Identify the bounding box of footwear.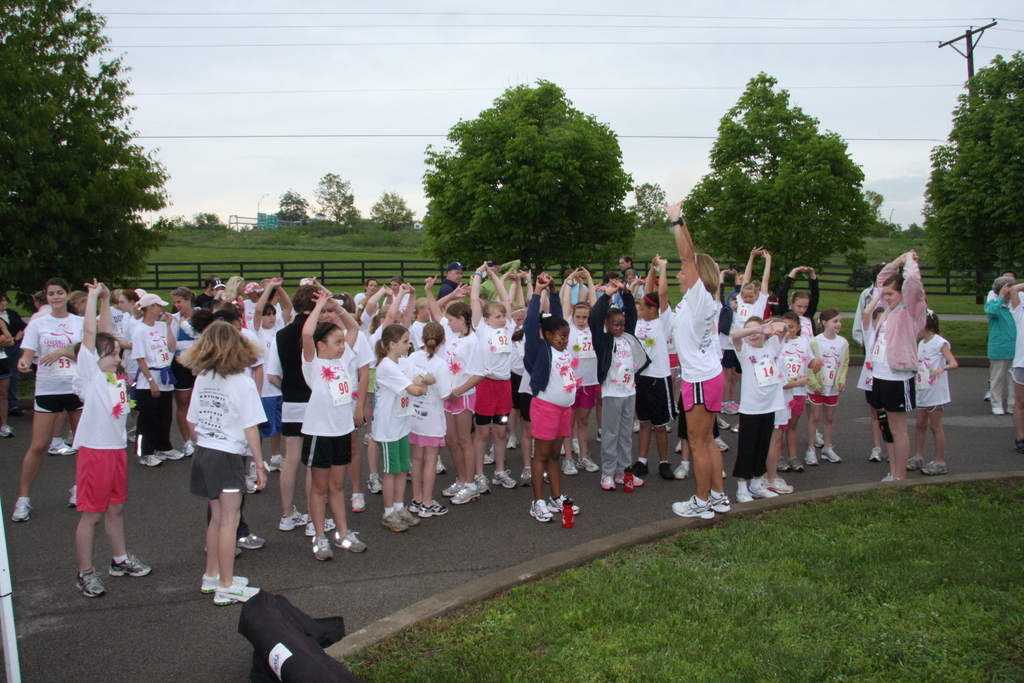
181, 440, 197, 451.
